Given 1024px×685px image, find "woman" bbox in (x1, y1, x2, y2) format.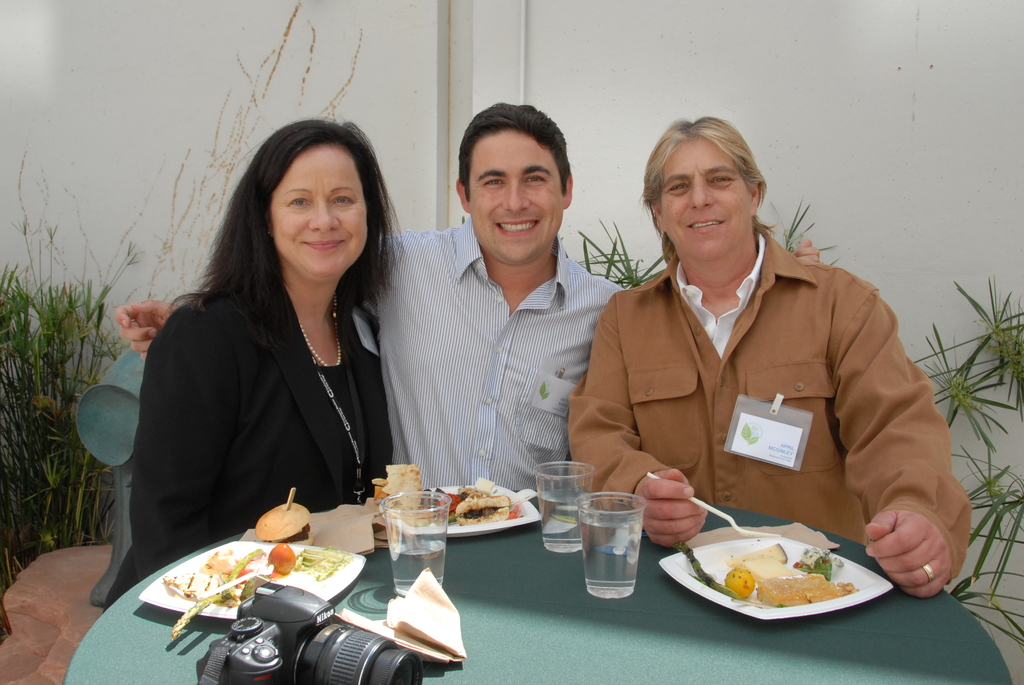
(102, 125, 419, 572).
